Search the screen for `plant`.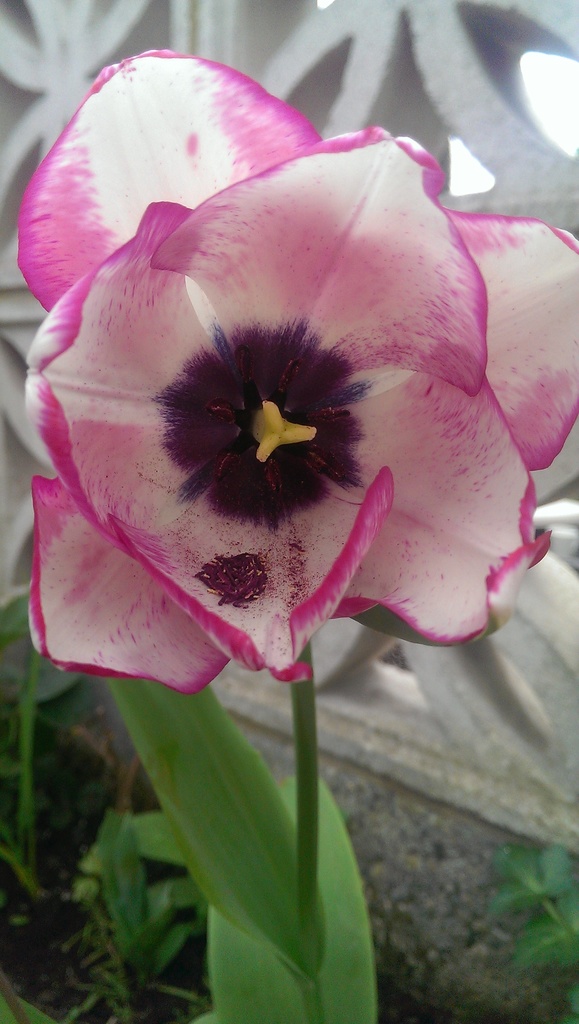
Found at bbox=(2, 45, 578, 1023).
